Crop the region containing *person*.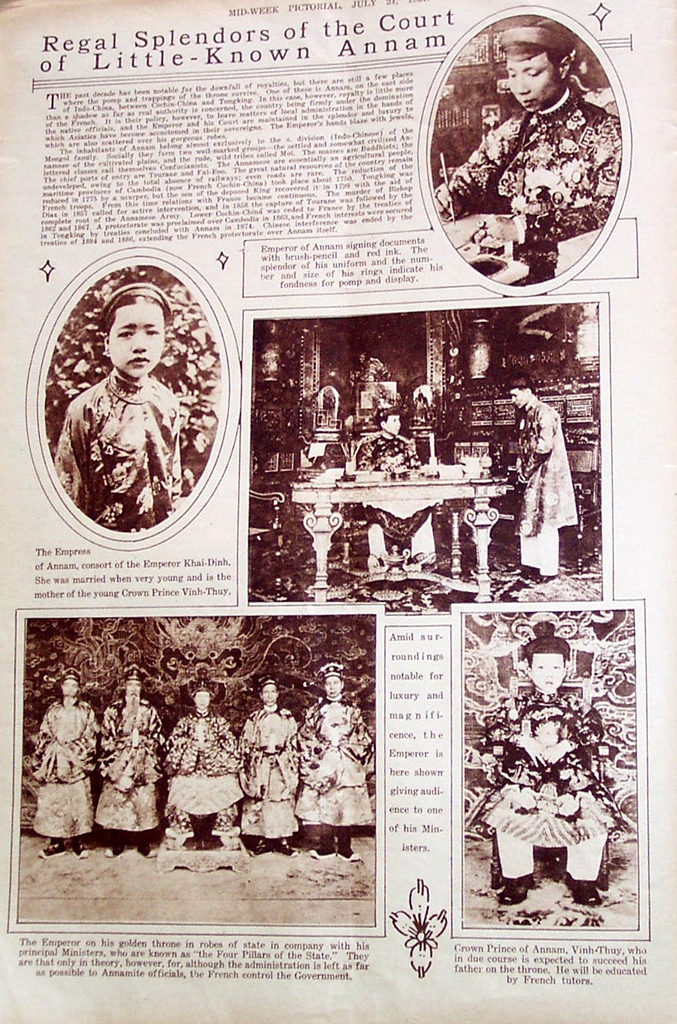
Crop region: 155 676 250 854.
